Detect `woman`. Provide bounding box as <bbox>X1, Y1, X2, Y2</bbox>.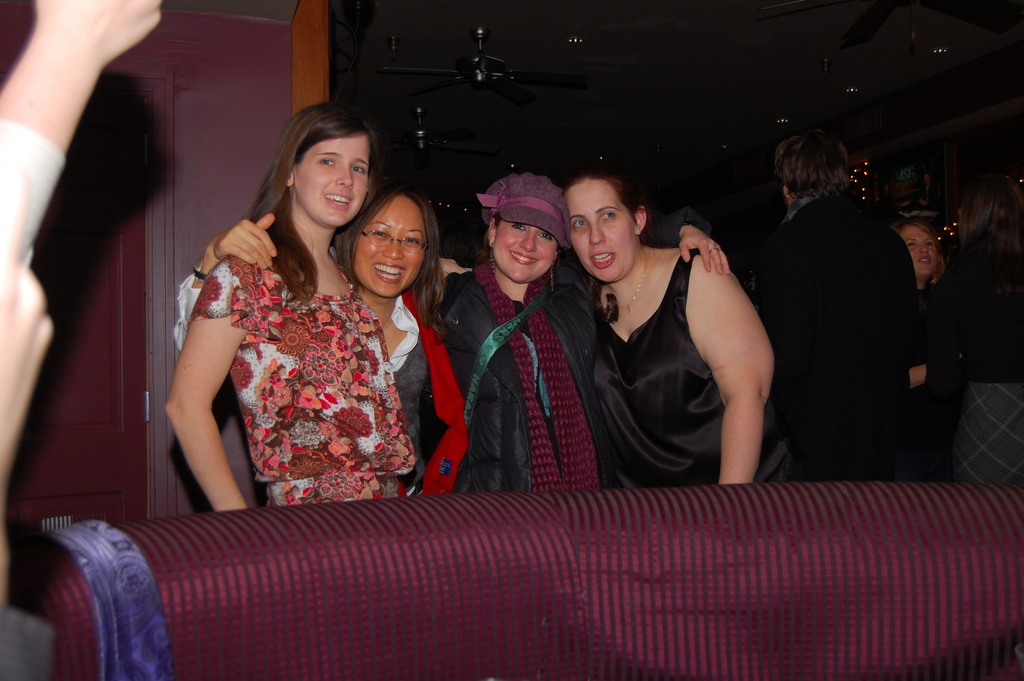
<bbox>420, 173, 737, 489</bbox>.
